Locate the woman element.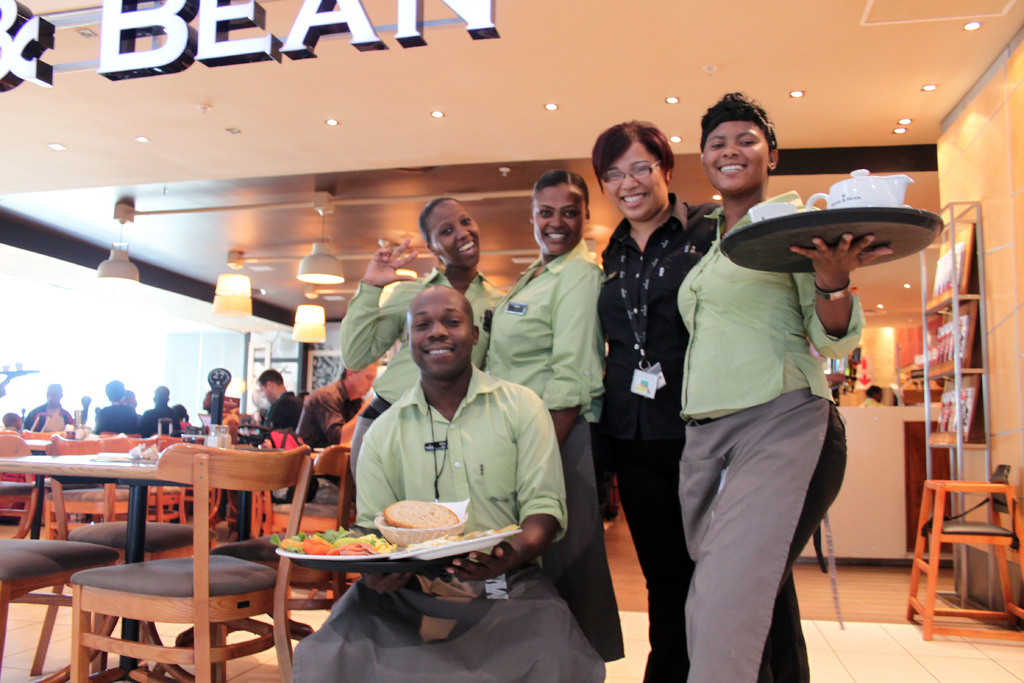
Element bbox: Rect(486, 169, 627, 657).
